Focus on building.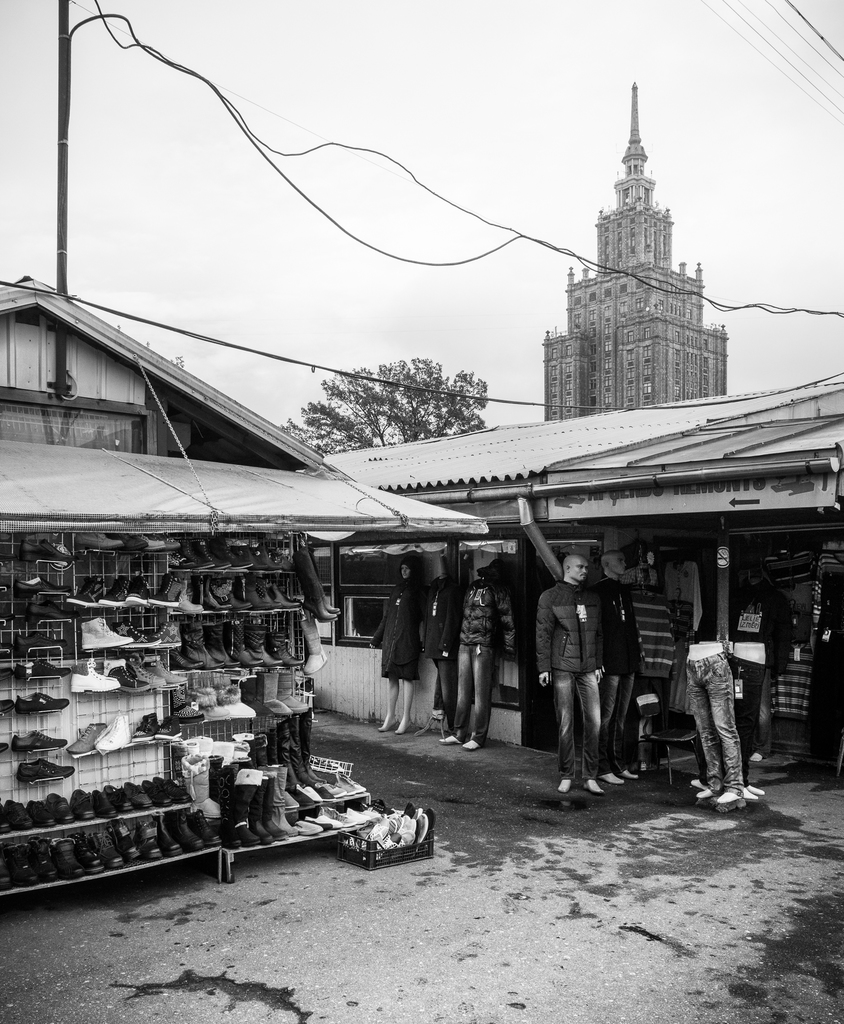
Focused at <box>540,82,731,423</box>.
